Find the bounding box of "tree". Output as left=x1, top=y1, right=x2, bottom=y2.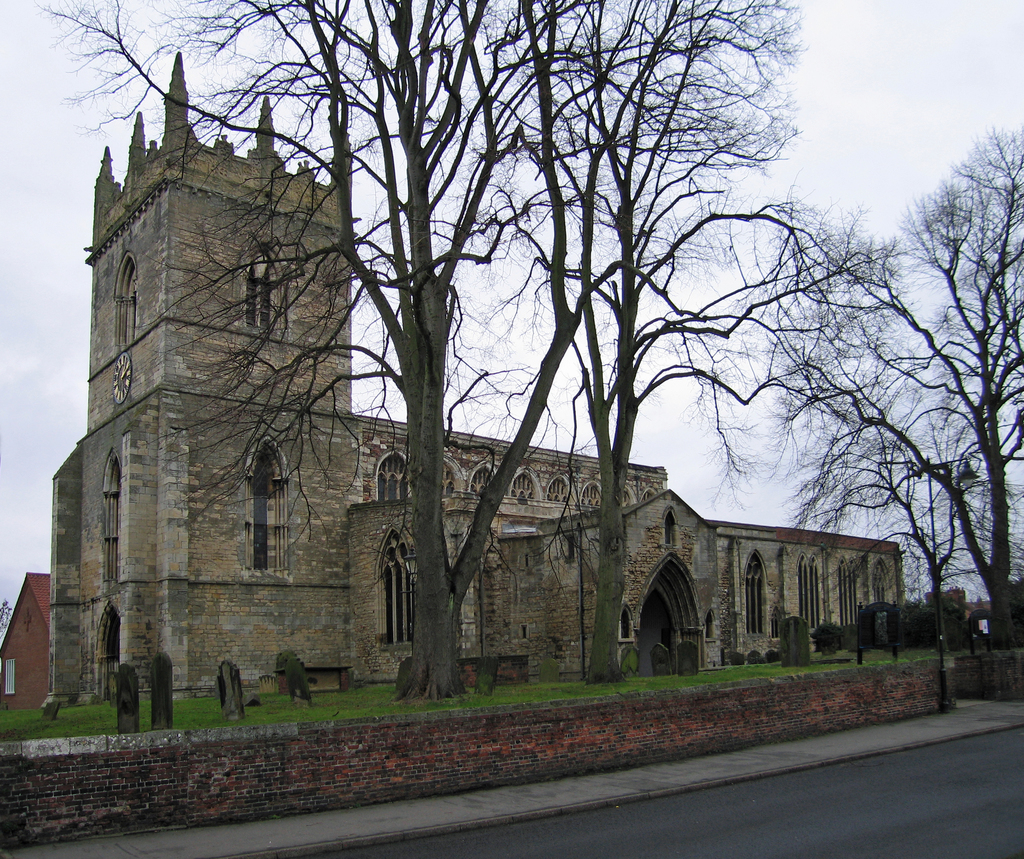
left=399, top=0, right=891, bottom=685.
